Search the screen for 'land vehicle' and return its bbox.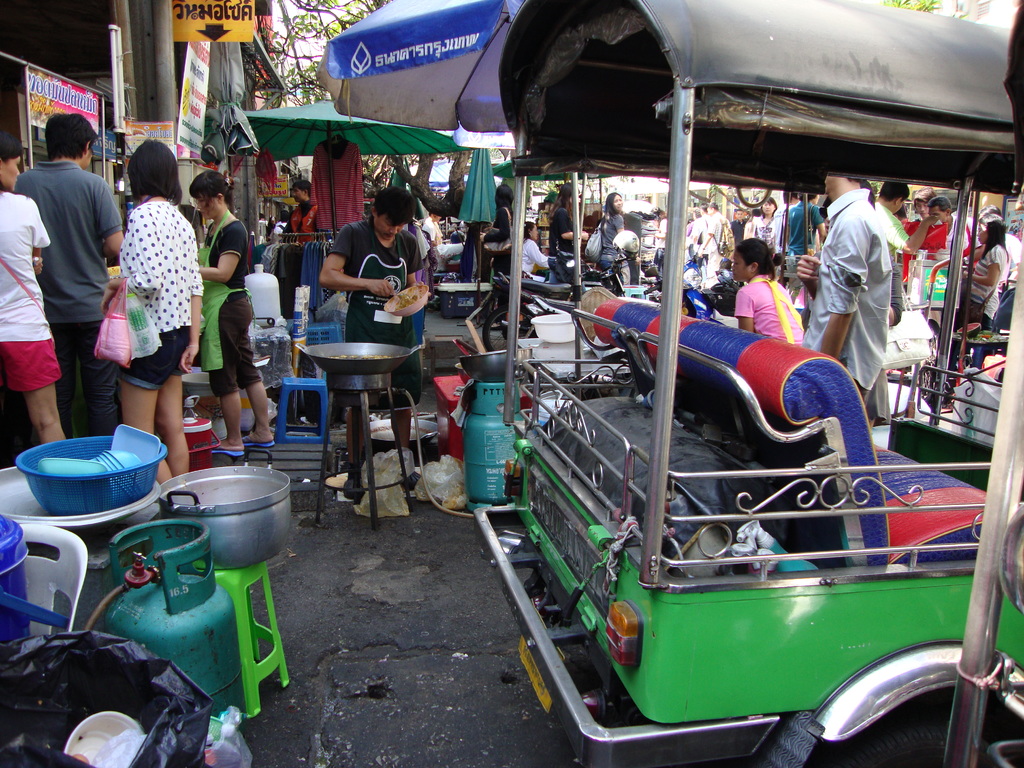
Found: {"x1": 644, "y1": 264, "x2": 721, "y2": 324}.
